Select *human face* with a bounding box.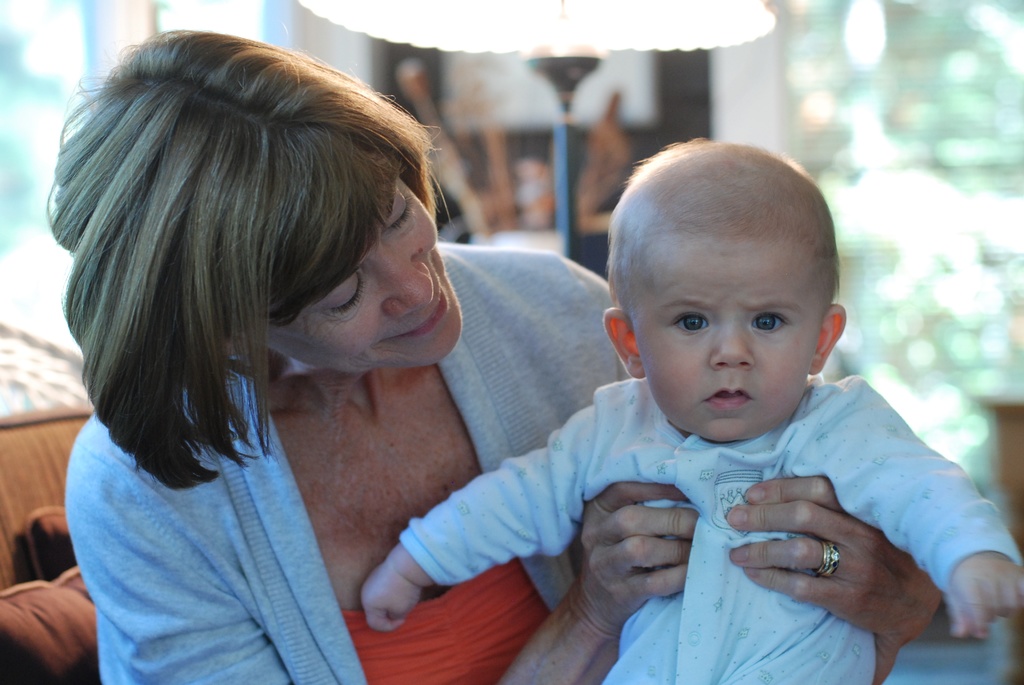
<box>268,172,483,369</box>.
